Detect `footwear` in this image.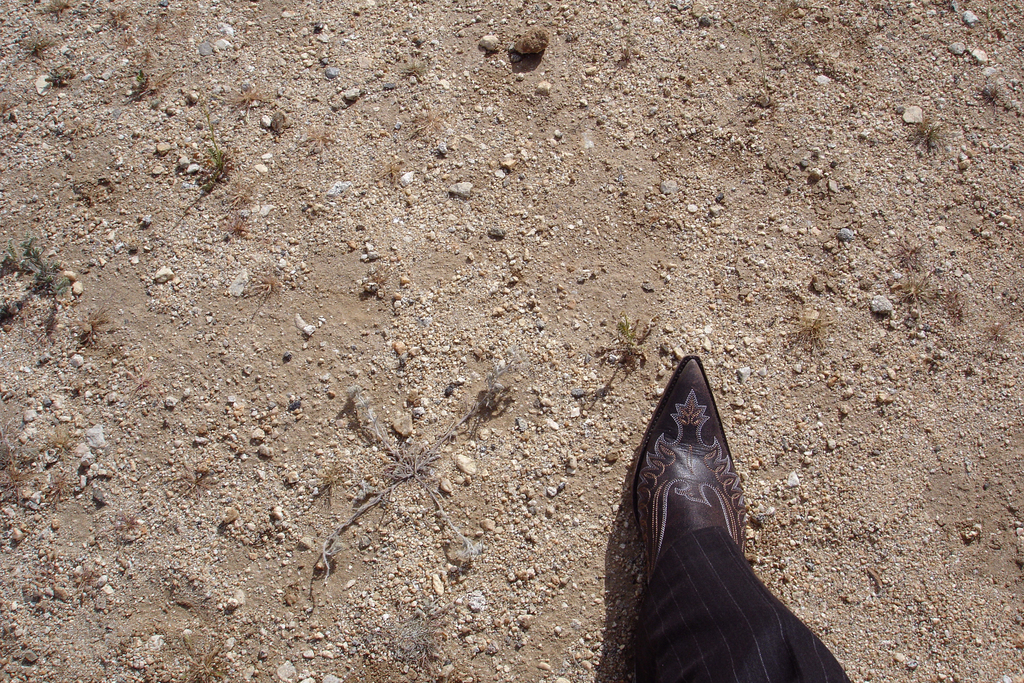
Detection: box=[611, 350, 847, 682].
